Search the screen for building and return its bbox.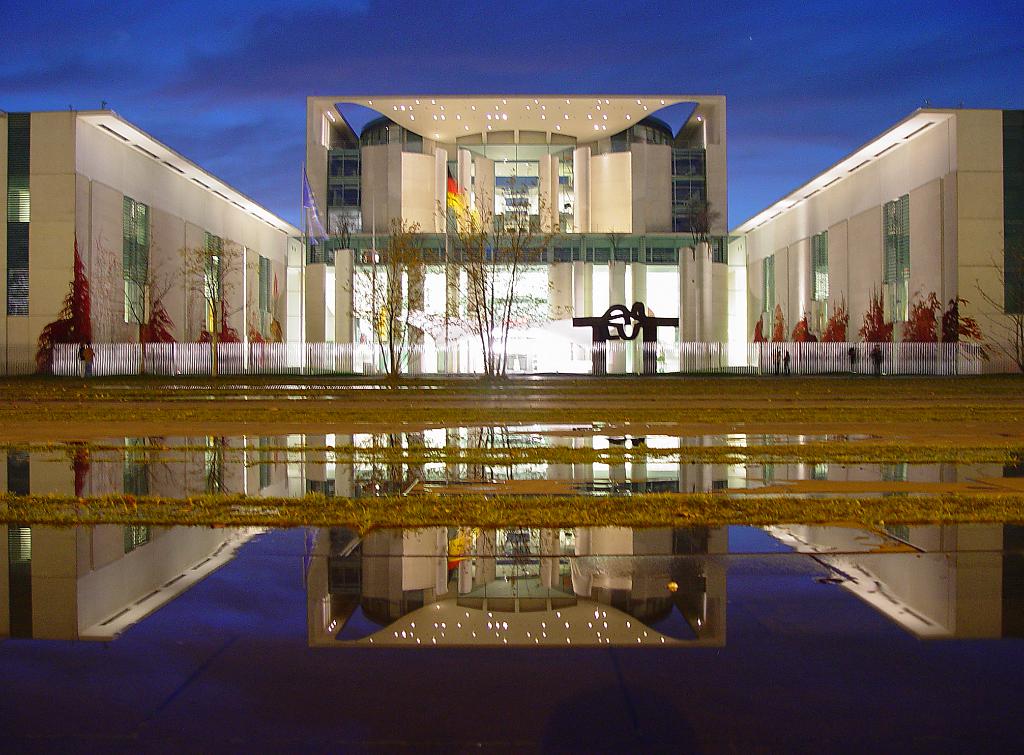
Found: box=[0, 94, 1023, 379].
